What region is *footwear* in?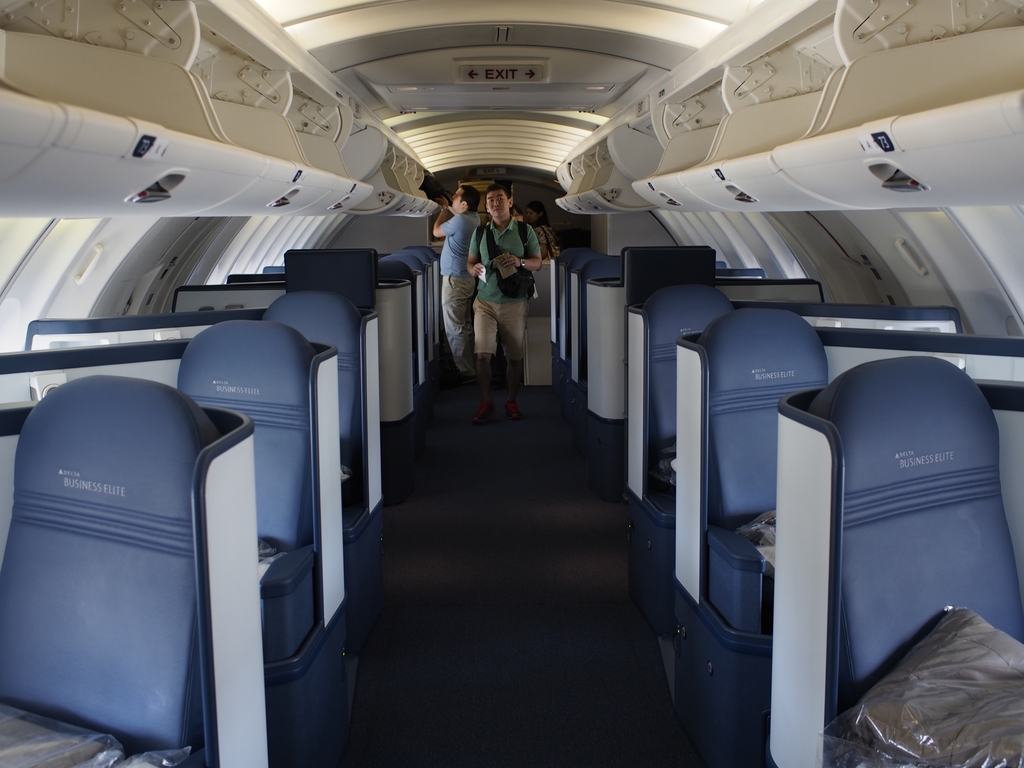
locate(508, 399, 522, 419).
